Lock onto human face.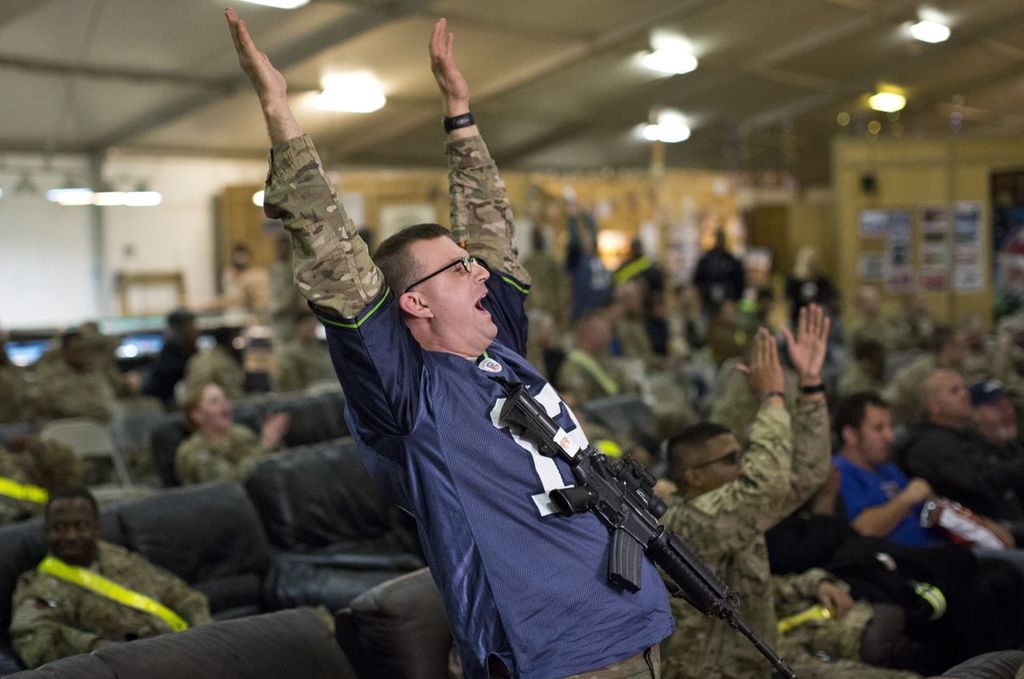
Locked: pyautogui.locateOnScreen(936, 368, 968, 416).
